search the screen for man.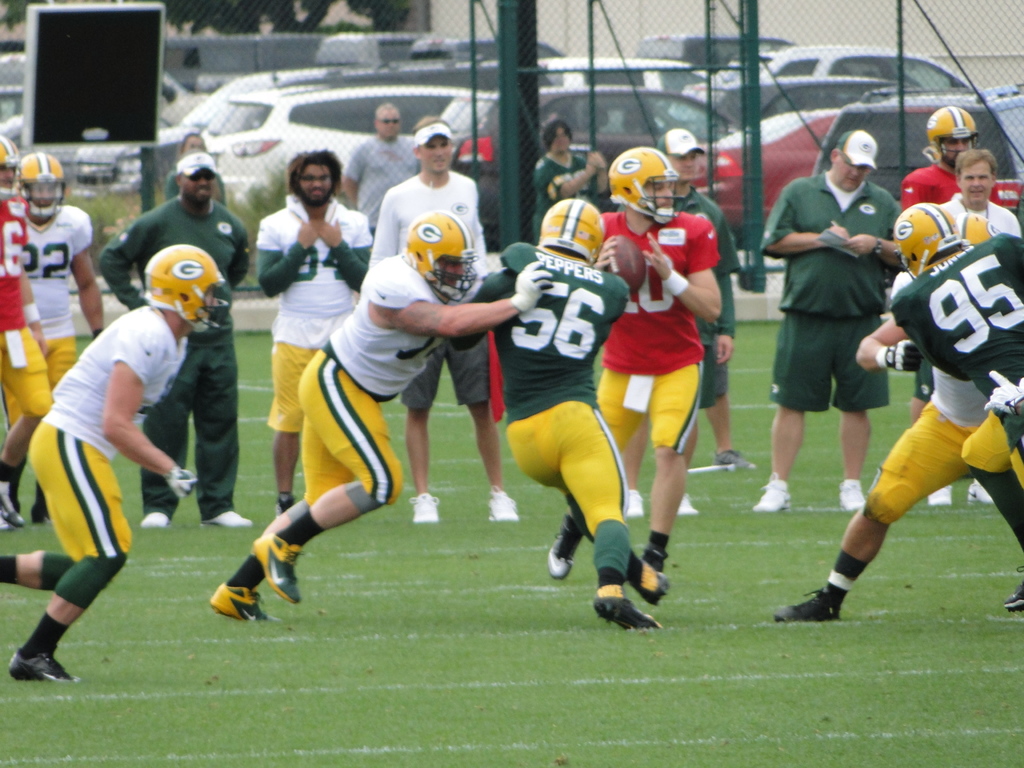
Found at select_region(904, 153, 1019, 507).
